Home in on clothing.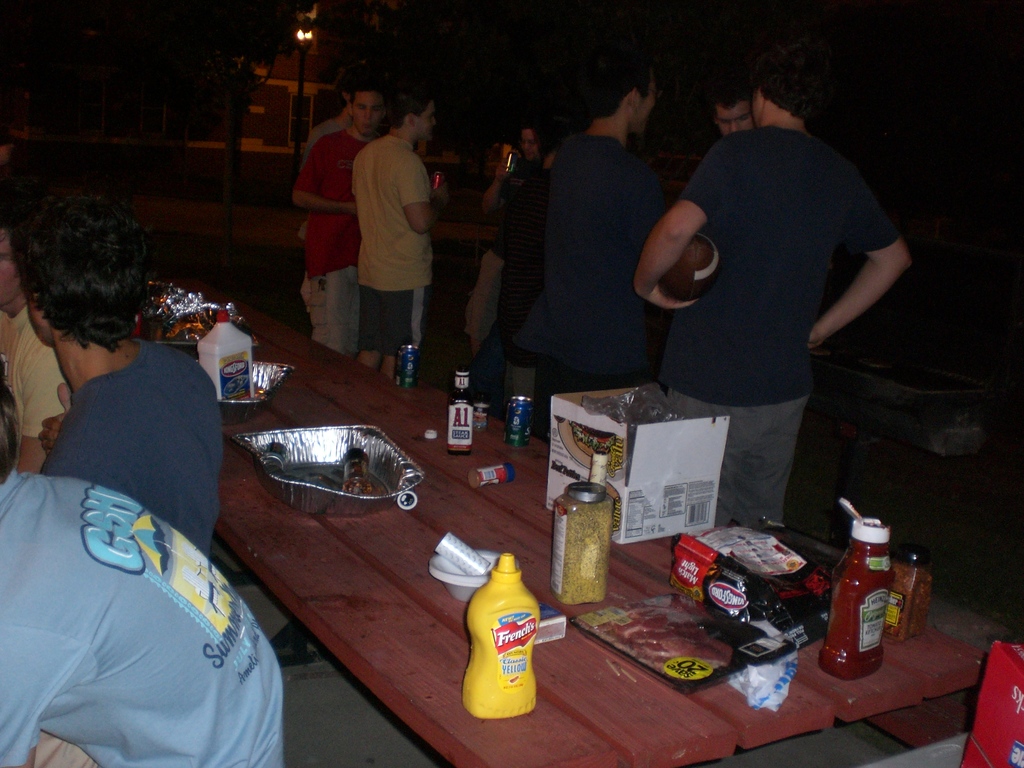
Homed in at select_region(299, 118, 345, 314).
